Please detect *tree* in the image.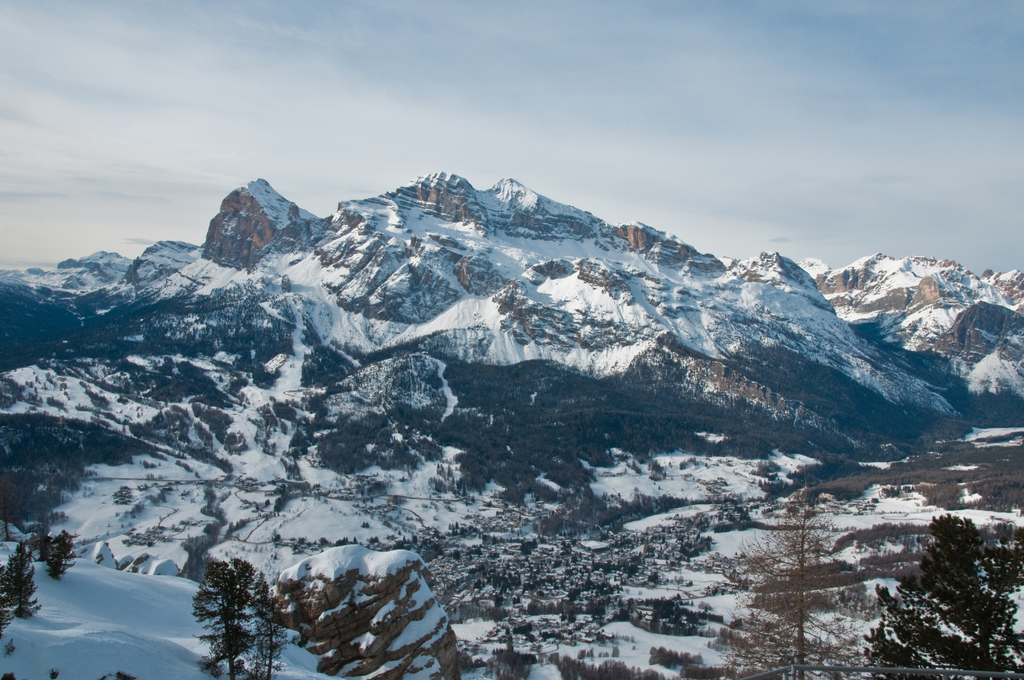
Rect(0, 540, 42, 638).
